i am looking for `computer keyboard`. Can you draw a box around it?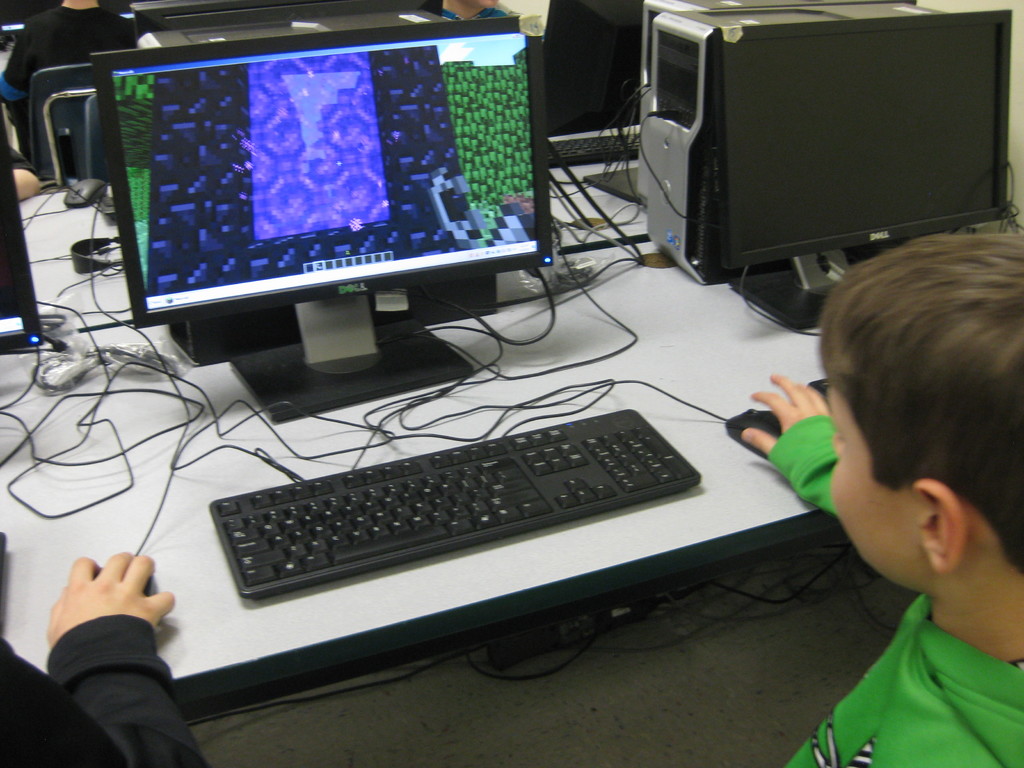
Sure, the bounding box is {"x1": 206, "y1": 404, "x2": 702, "y2": 599}.
